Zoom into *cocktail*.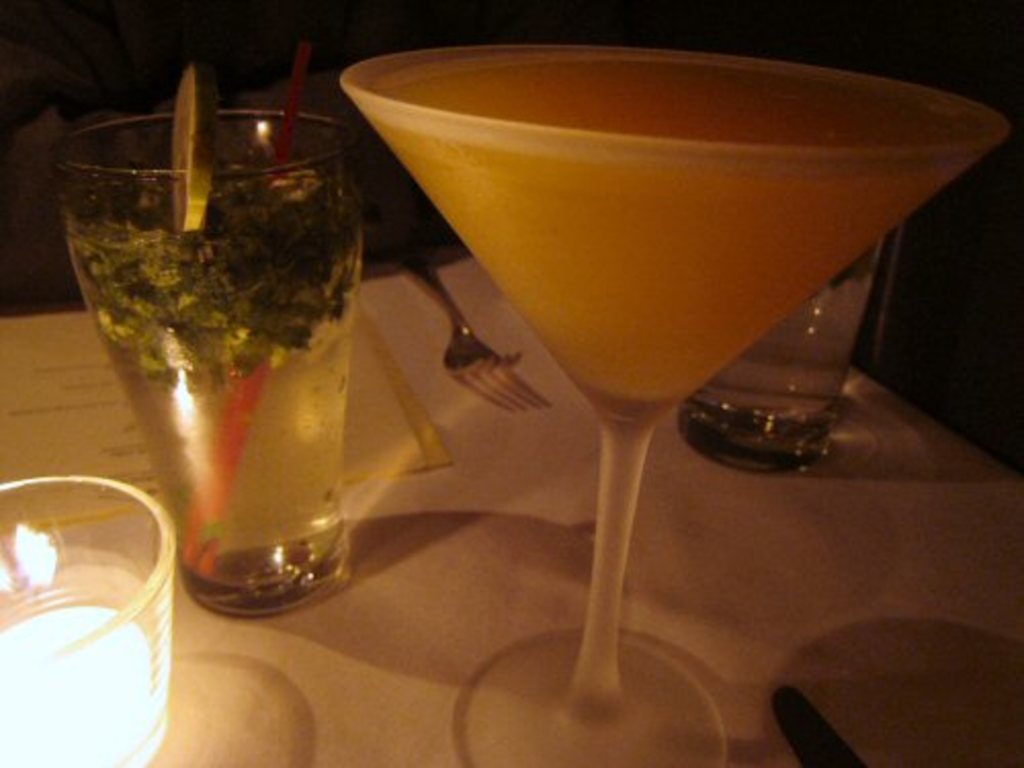
Zoom target: region(334, 31, 1014, 766).
